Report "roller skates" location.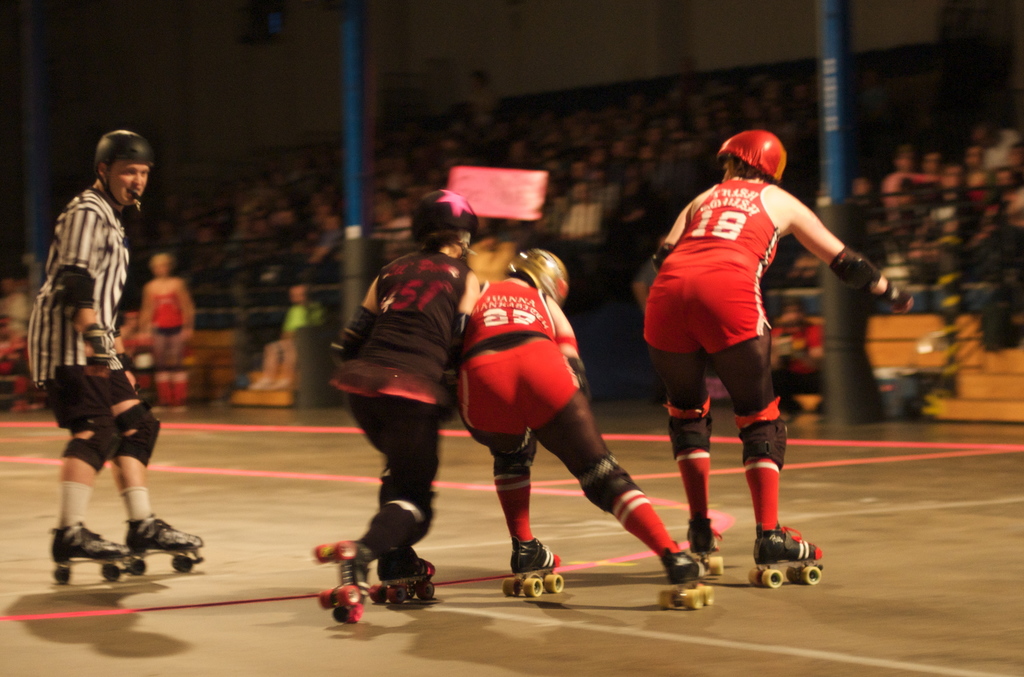
Report: <region>749, 523, 824, 589</region>.
